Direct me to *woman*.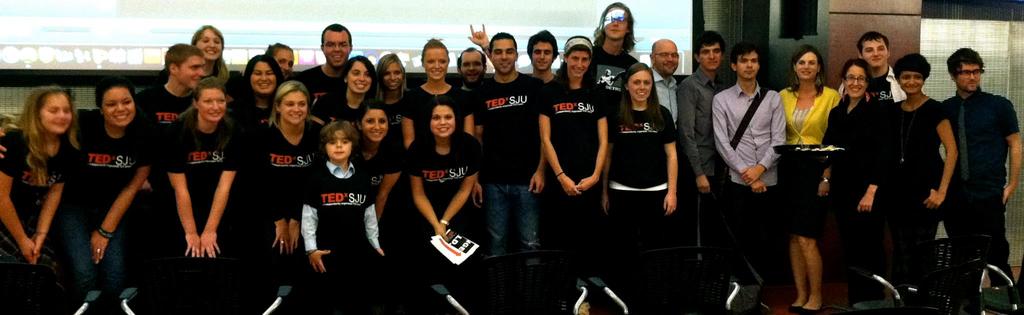
Direction: 374,53,409,127.
